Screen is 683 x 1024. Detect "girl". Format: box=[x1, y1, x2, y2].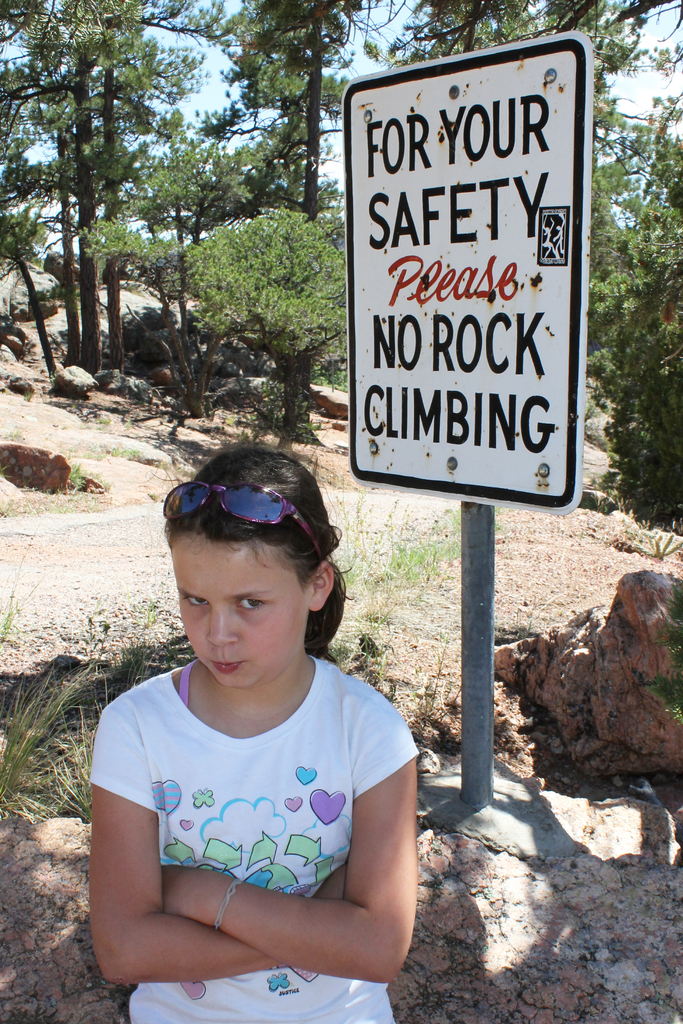
box=[88, 444, 420, 1023].
